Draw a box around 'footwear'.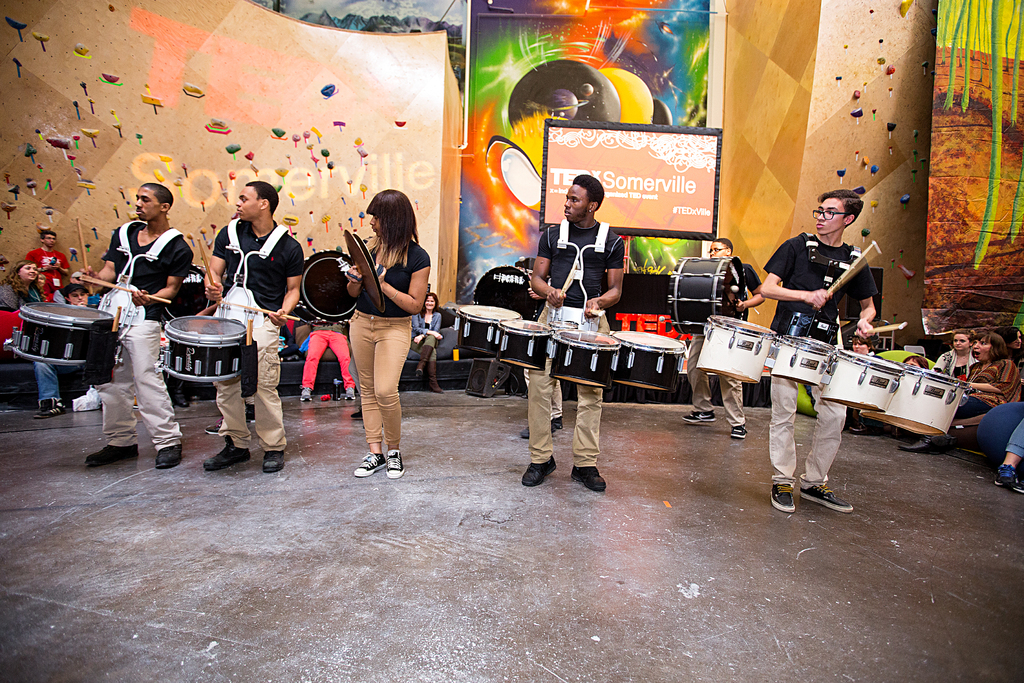
l=345, t=388, r=356, b=399.
